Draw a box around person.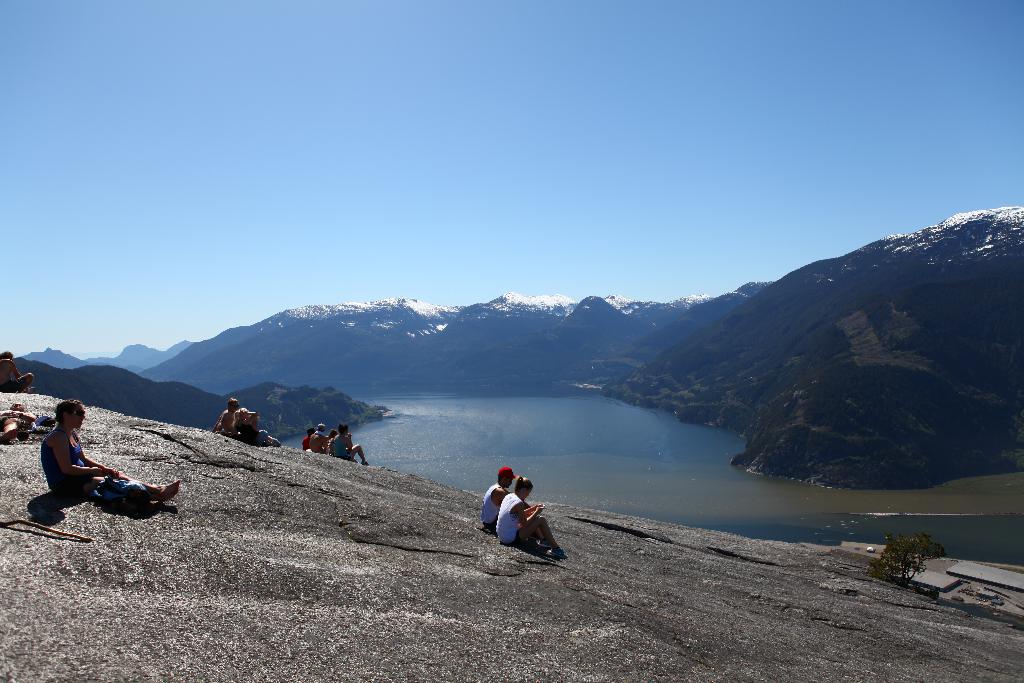
232/404/278/448.
